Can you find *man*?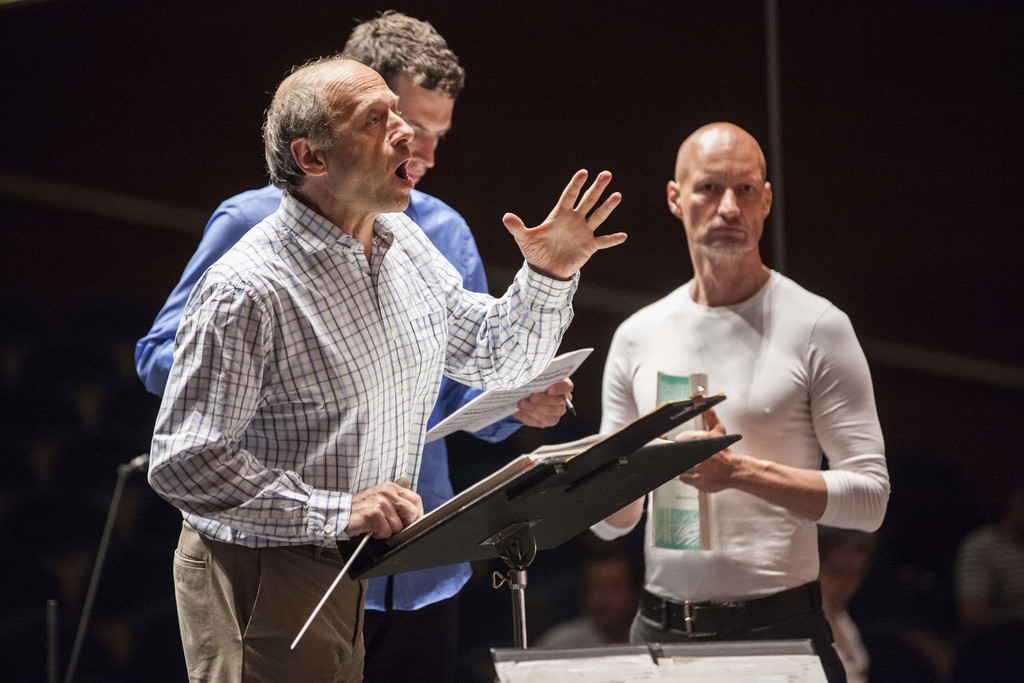
Yes, bounding box: 954, 488, 1023, 682.
